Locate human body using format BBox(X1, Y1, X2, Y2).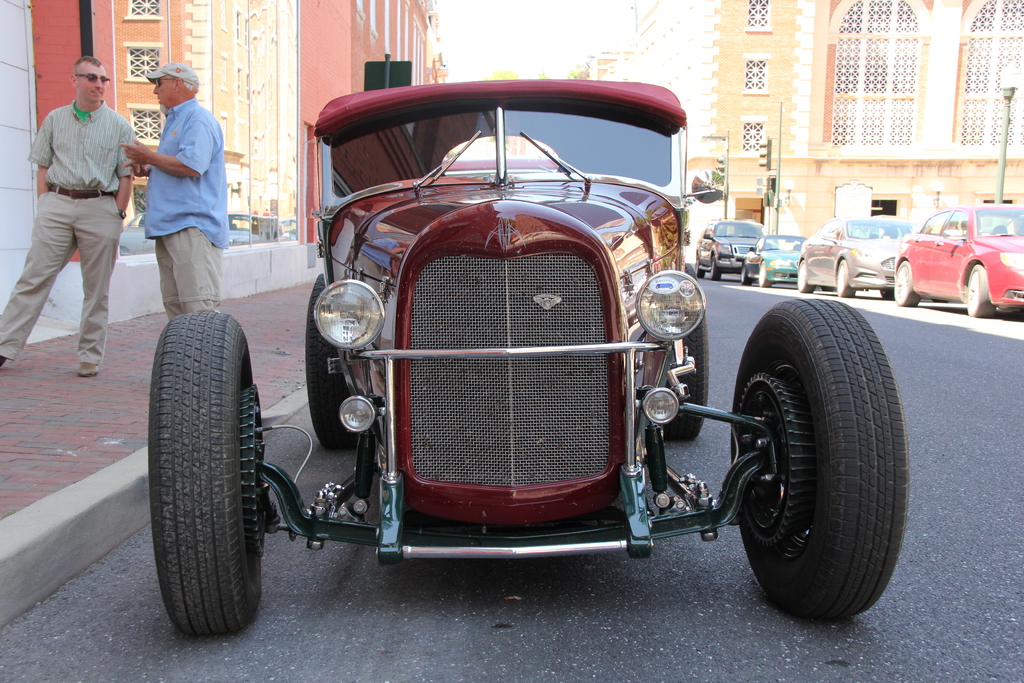
BBox(113, 70, 221, 333).
